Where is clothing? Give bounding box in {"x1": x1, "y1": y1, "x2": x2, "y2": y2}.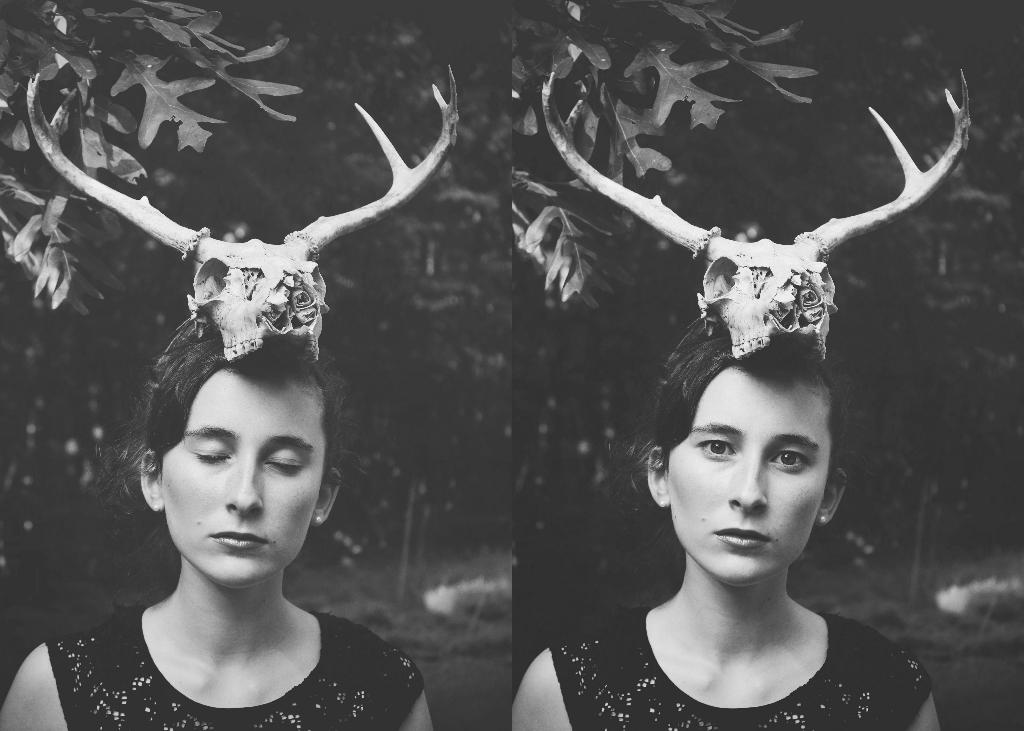
{"x1": 550, "y1": 606, "x2": 934, "y2": 730}.
